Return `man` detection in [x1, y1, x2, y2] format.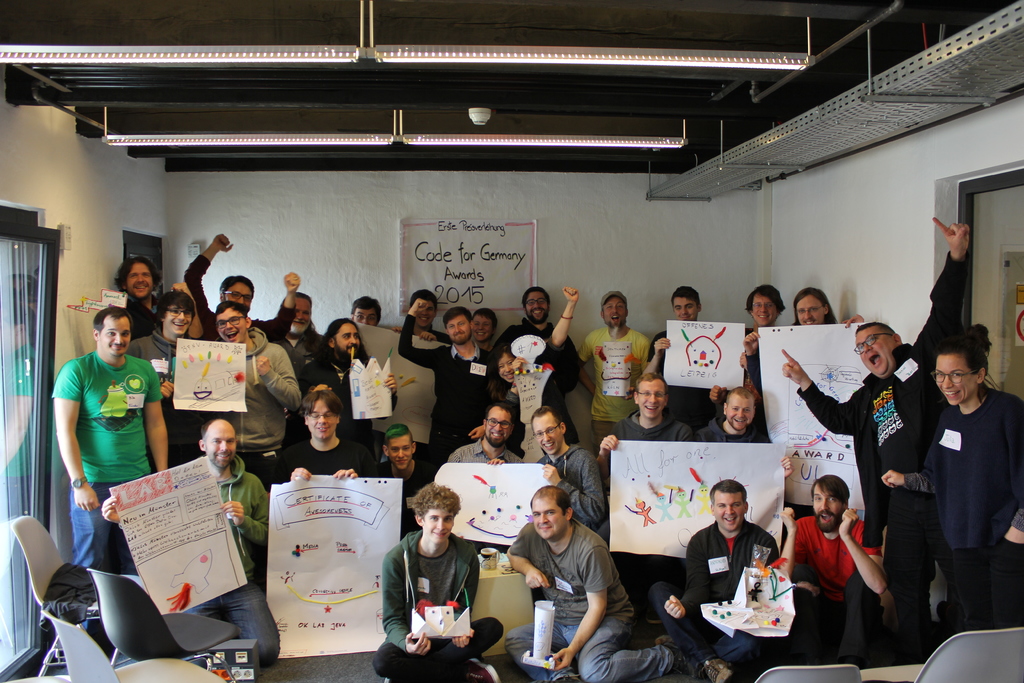
[274, 389, 369, 484].
